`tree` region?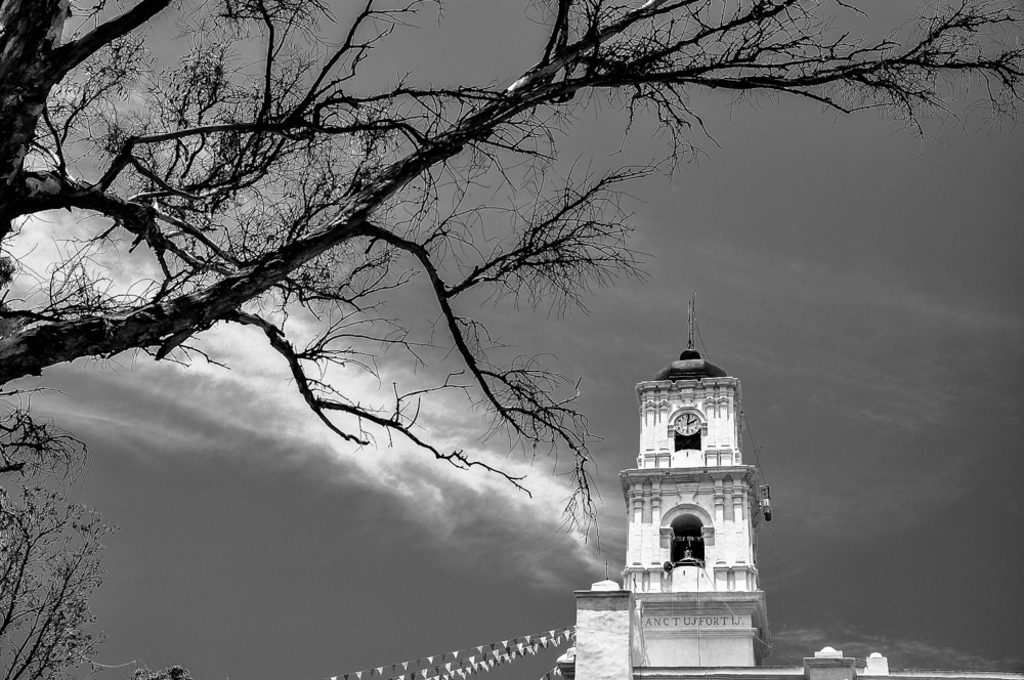
detection(0, 0, 1023, 570)
